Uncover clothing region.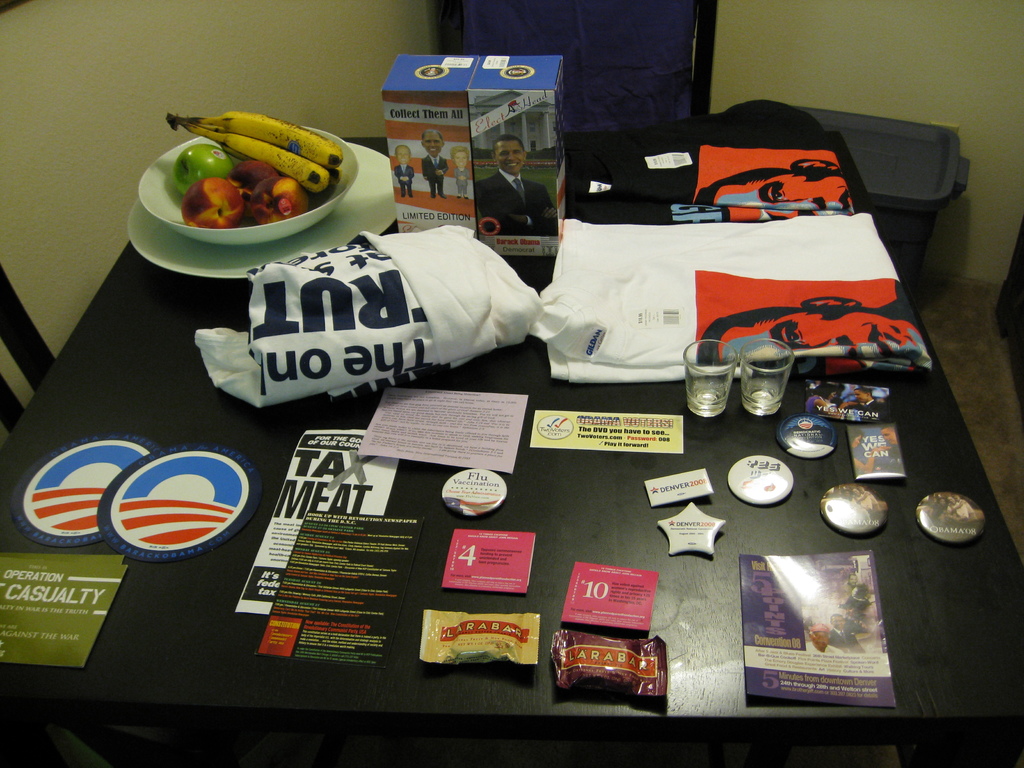
Uncovered: box(868, 494, 881, 515).
